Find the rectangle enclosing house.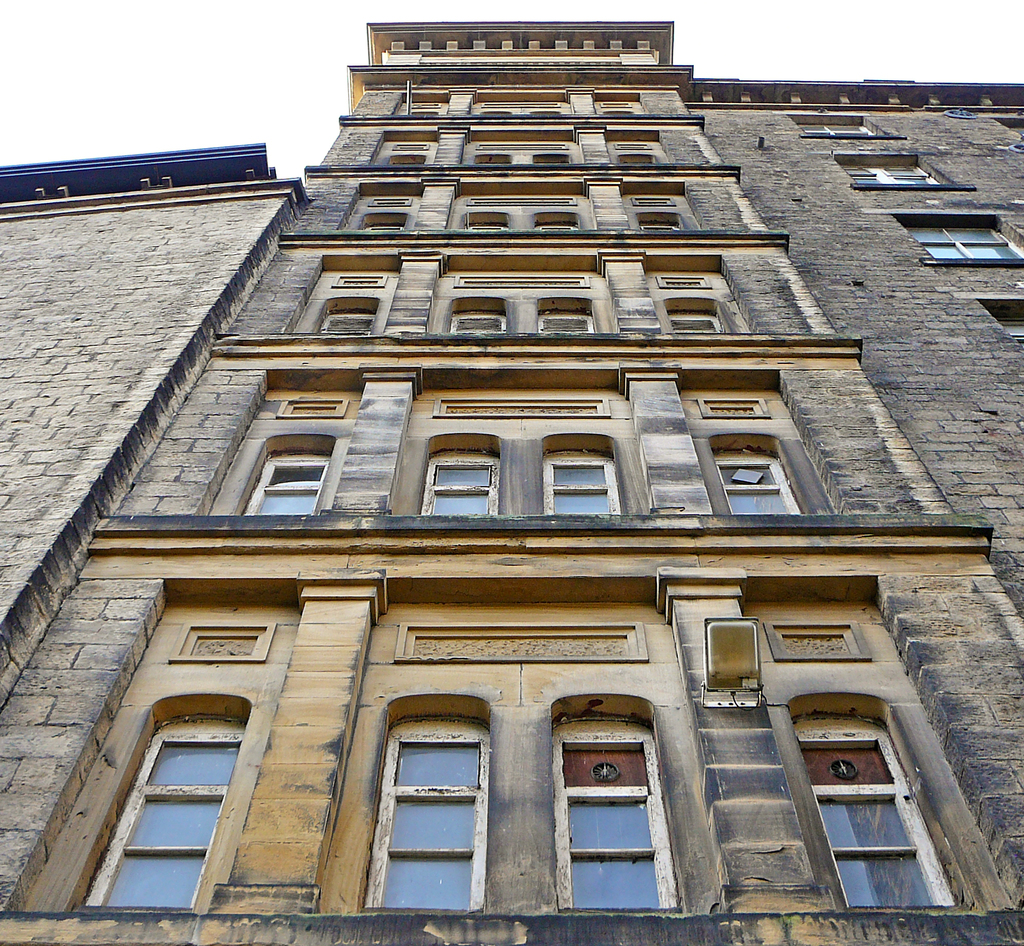
[left=0, top=3, right=1023, bottom=945].
